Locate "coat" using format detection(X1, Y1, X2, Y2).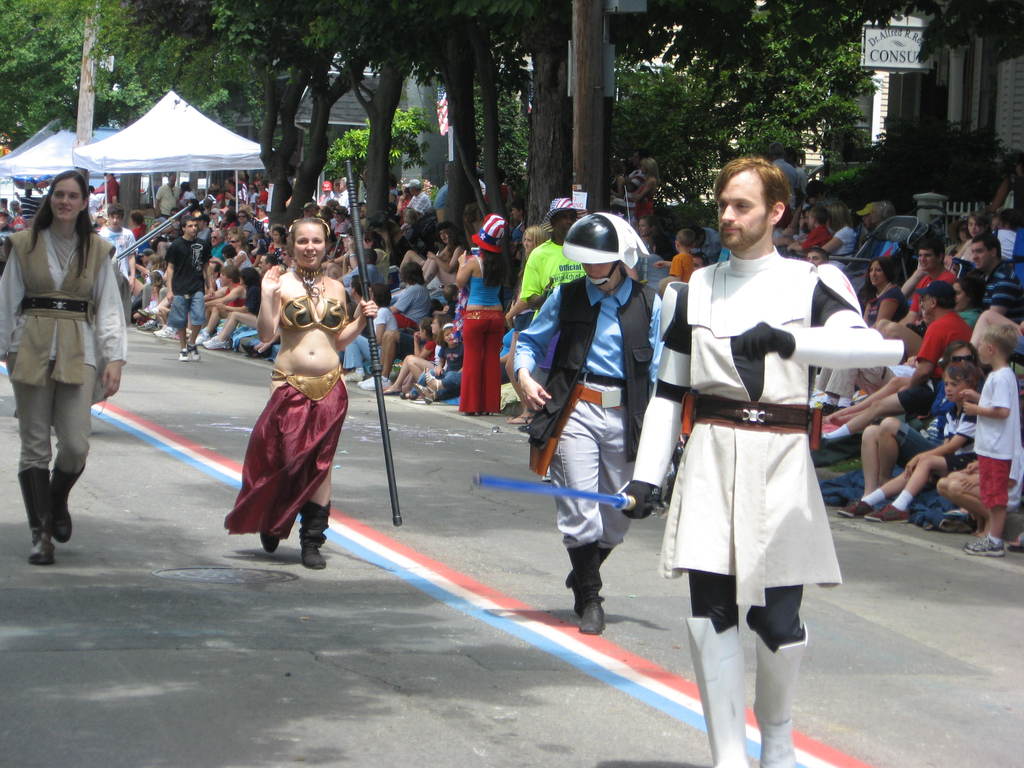
detection(525, 274, 653, 461).
